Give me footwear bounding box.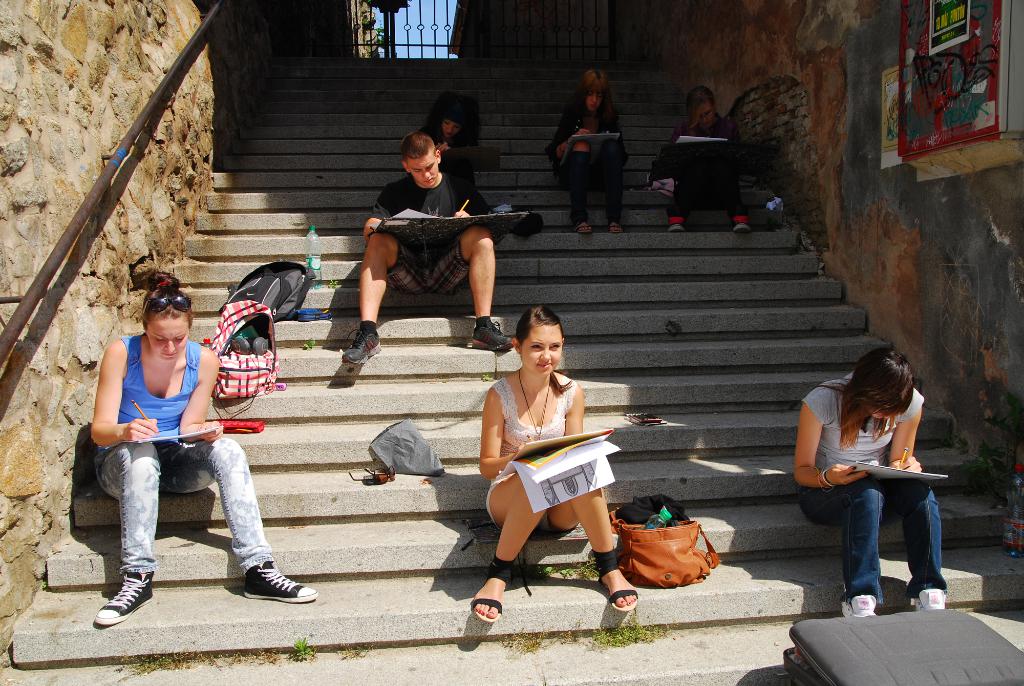
select_region(244, 559, 319, 601).
